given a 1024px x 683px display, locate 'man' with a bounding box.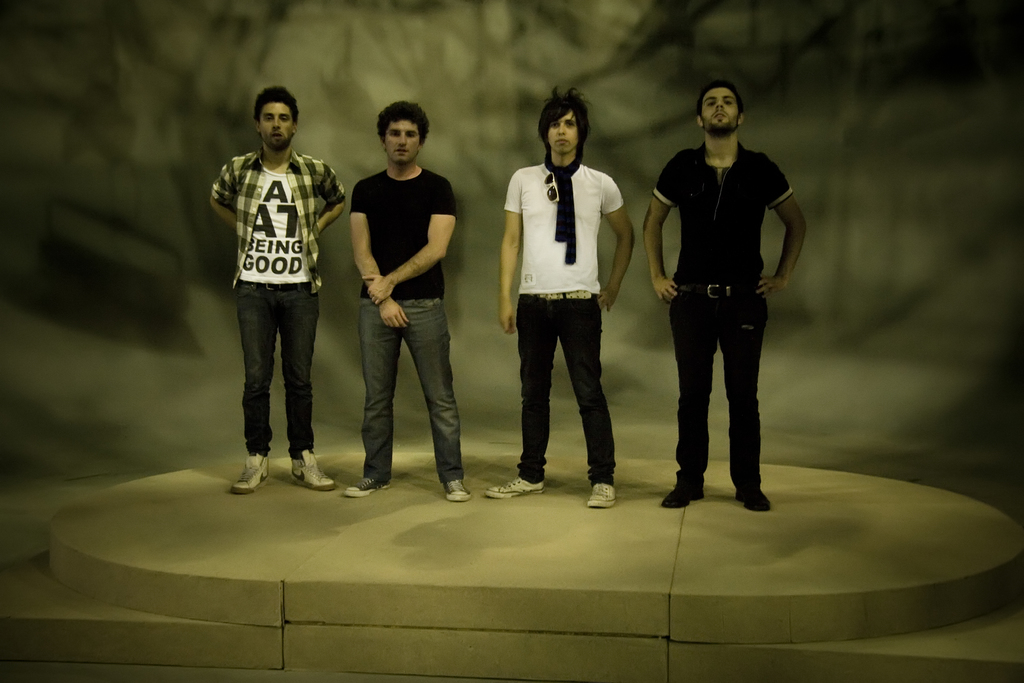
Located: bbox=(646, 73, 802, 519).
